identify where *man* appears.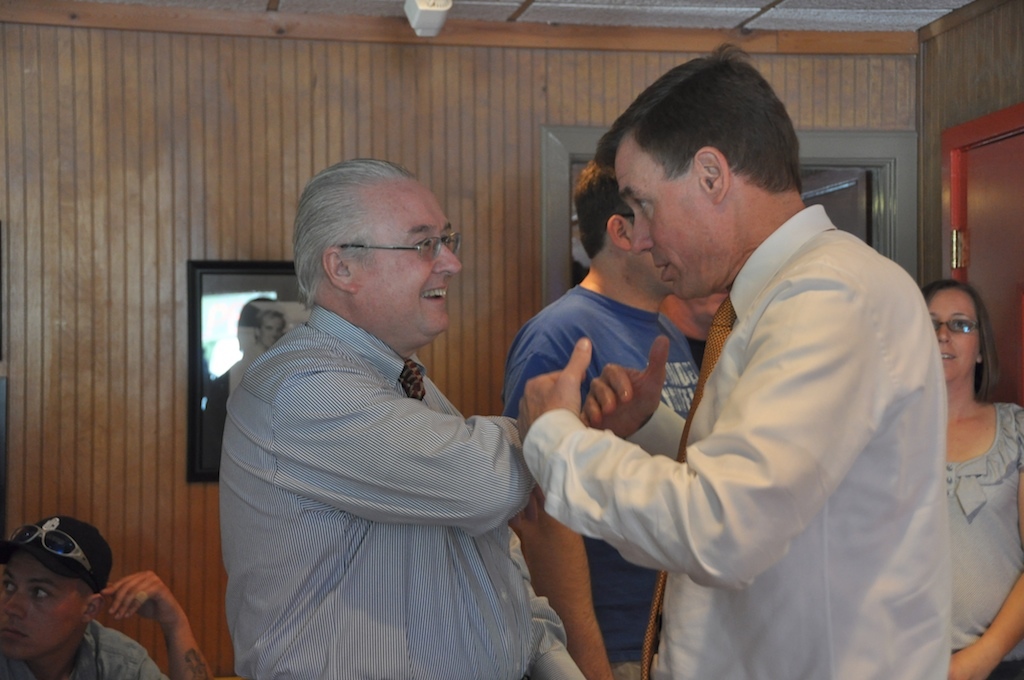
Appears at [501, 160, 702, 679].
